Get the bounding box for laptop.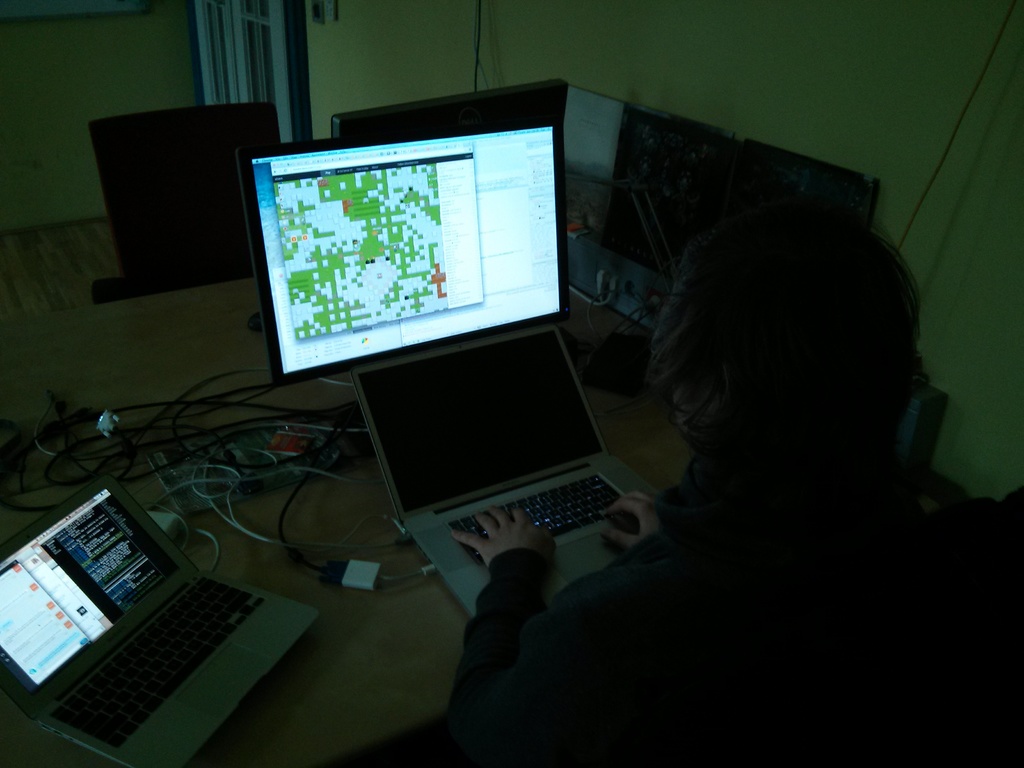
pyautogui.locateOnScreen(3, 474, 270, 738).
